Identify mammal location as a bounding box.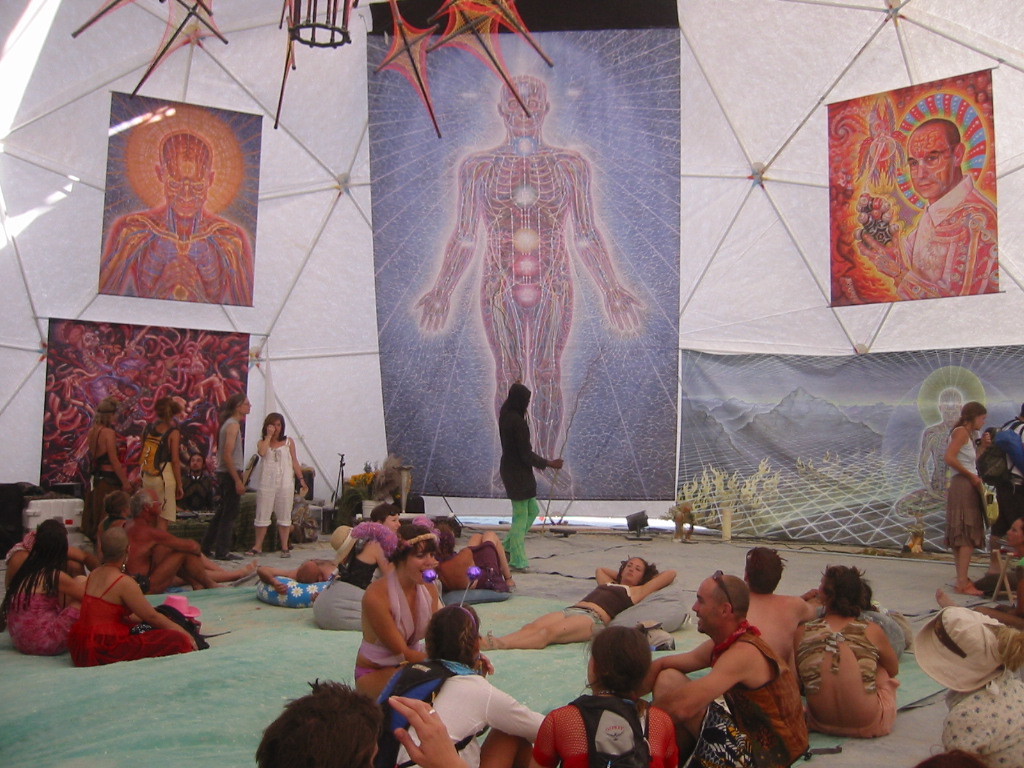
bbox(254, 674, 464, 767).
